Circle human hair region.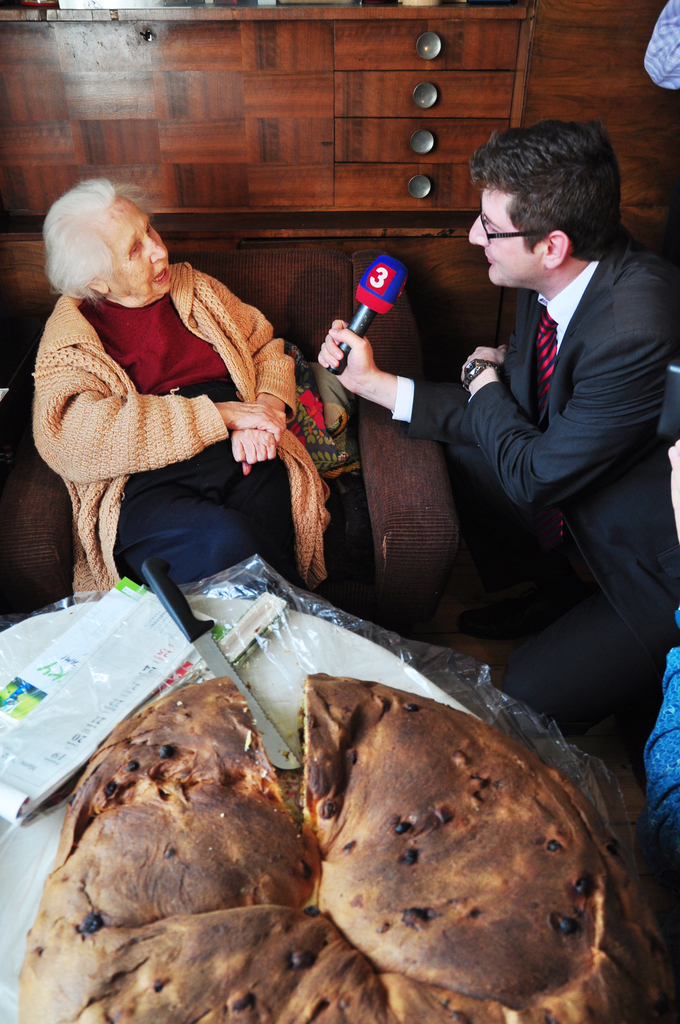
Region: <region>41, 172, 170, 310</region>.
